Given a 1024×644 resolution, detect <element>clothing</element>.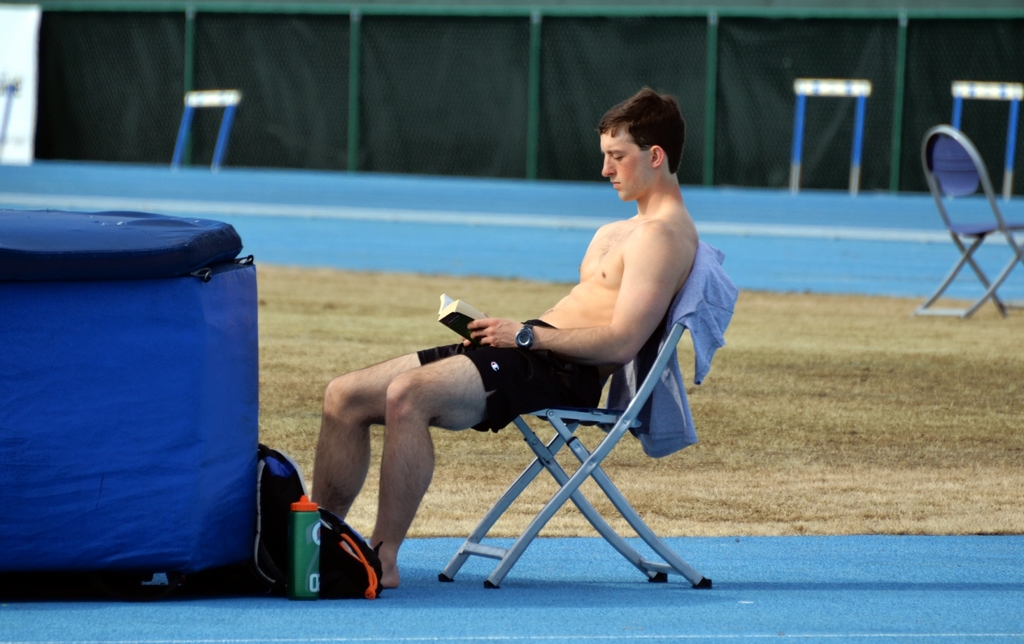
(608,237,742,460).
